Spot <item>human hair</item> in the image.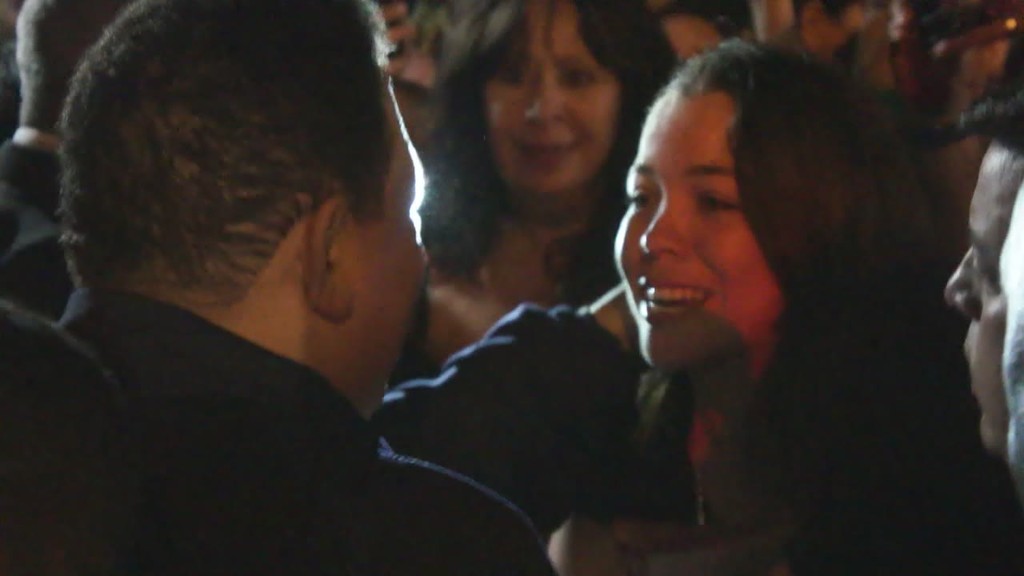
<item>human hair</item> found at {"left": 34, "top": 1, "right": 413, "bottom": 338}.
